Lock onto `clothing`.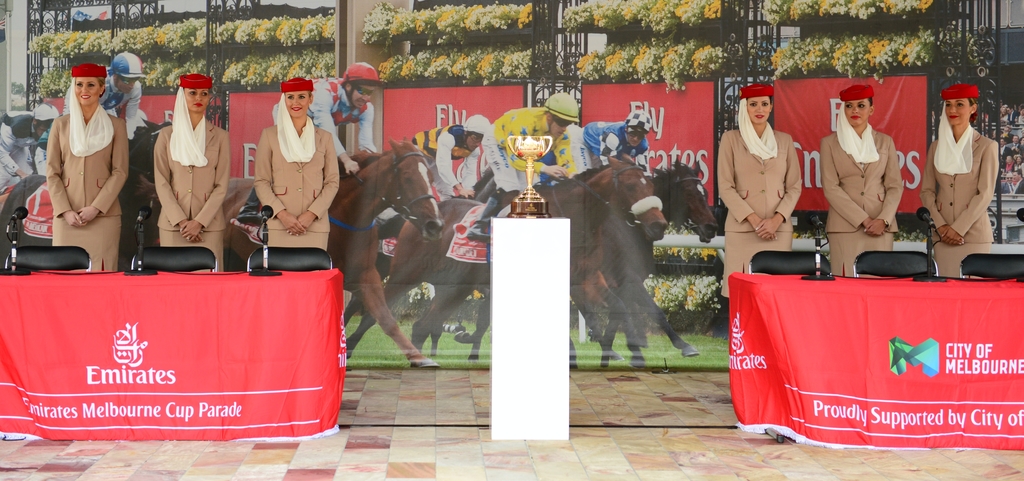
Locked: region(0, 106, 45, 196).
